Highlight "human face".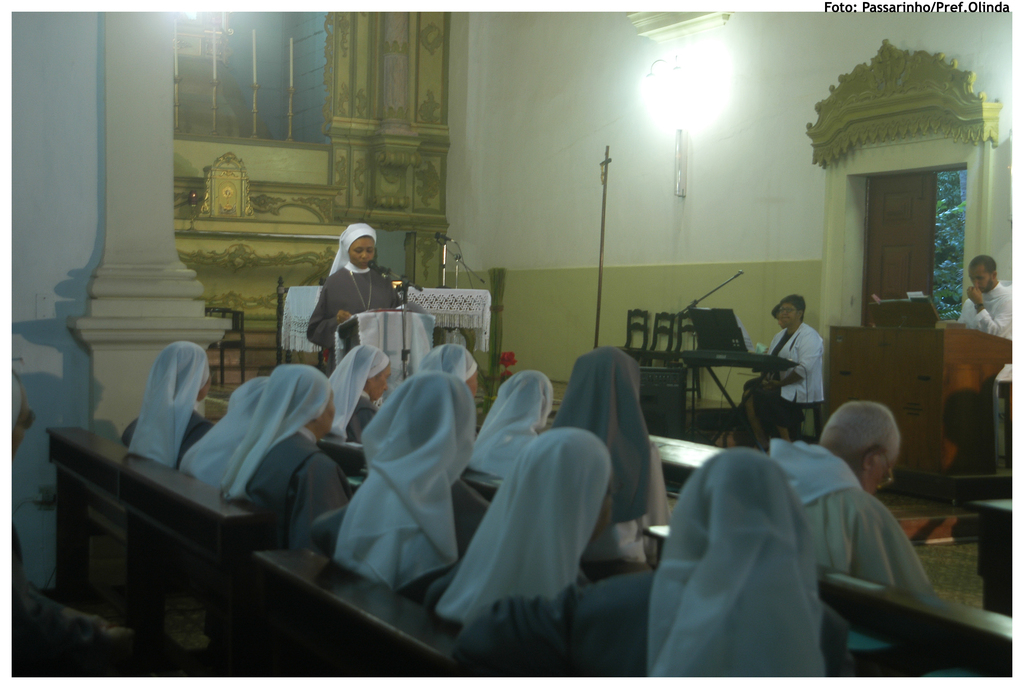
Highlighted region: (left=968, top=271, right=998, bottom=286).
